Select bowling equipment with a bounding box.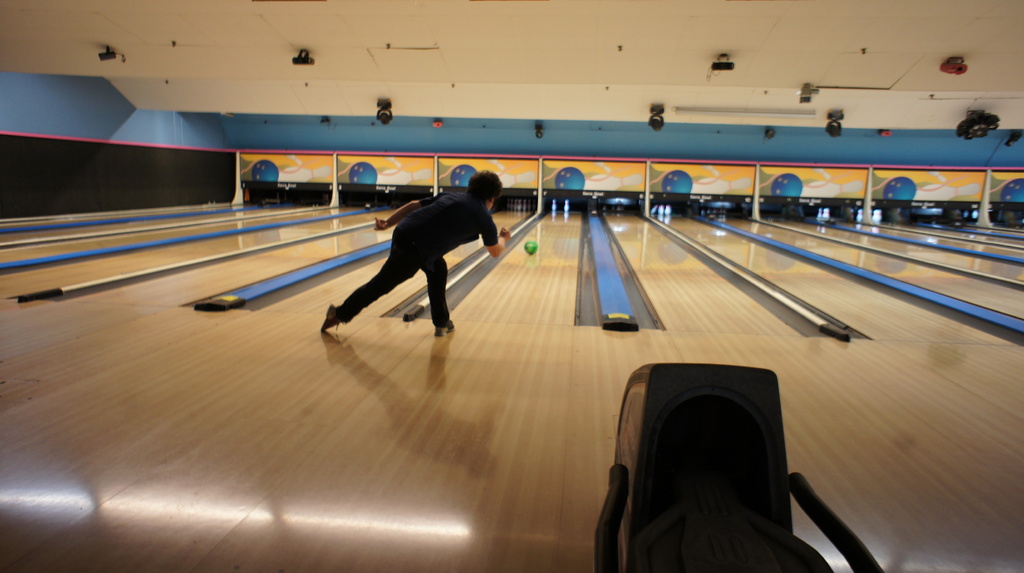
(702,166,717,175).
